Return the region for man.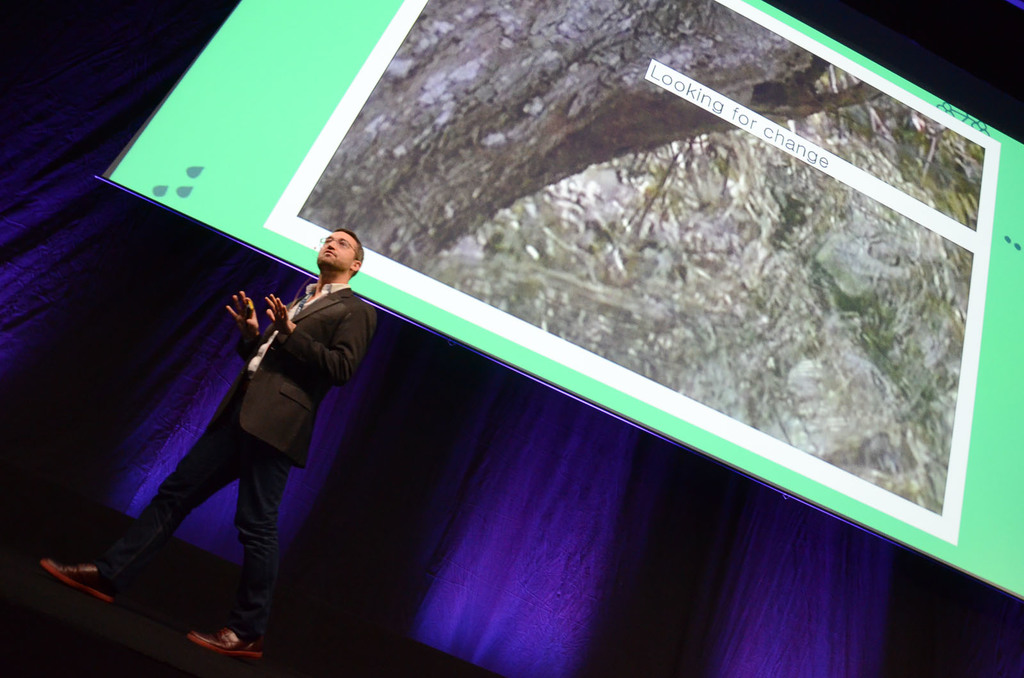
(111,235,395,652).
